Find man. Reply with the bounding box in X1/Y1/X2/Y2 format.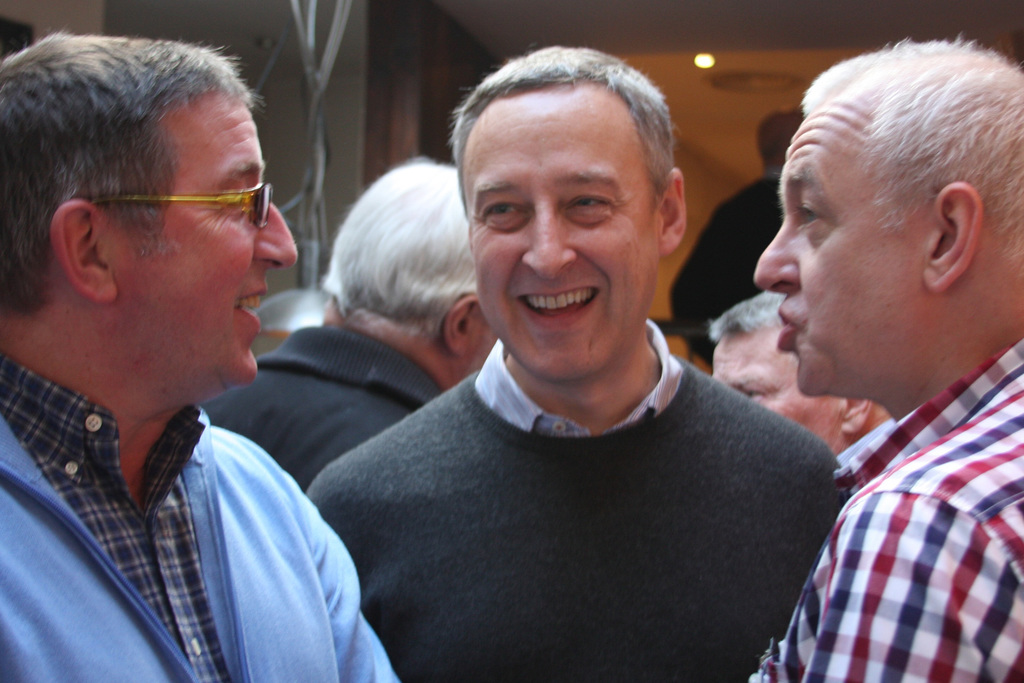
0/53/439/678.
